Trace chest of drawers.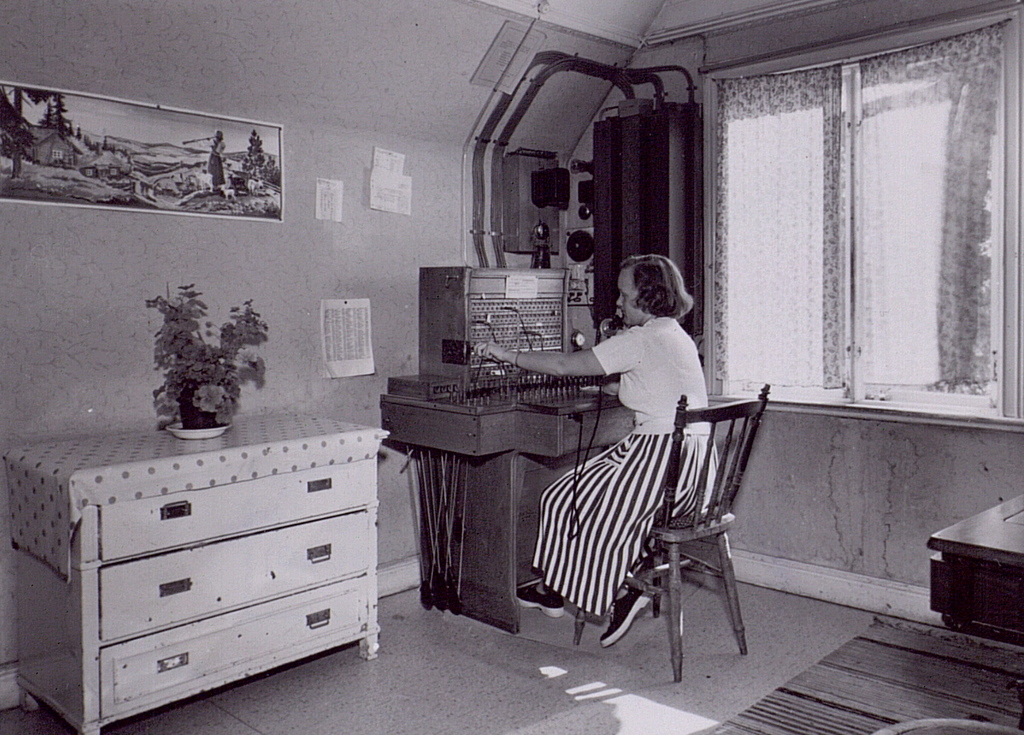
Traced to l=0, t=405, r=395, b=734.
